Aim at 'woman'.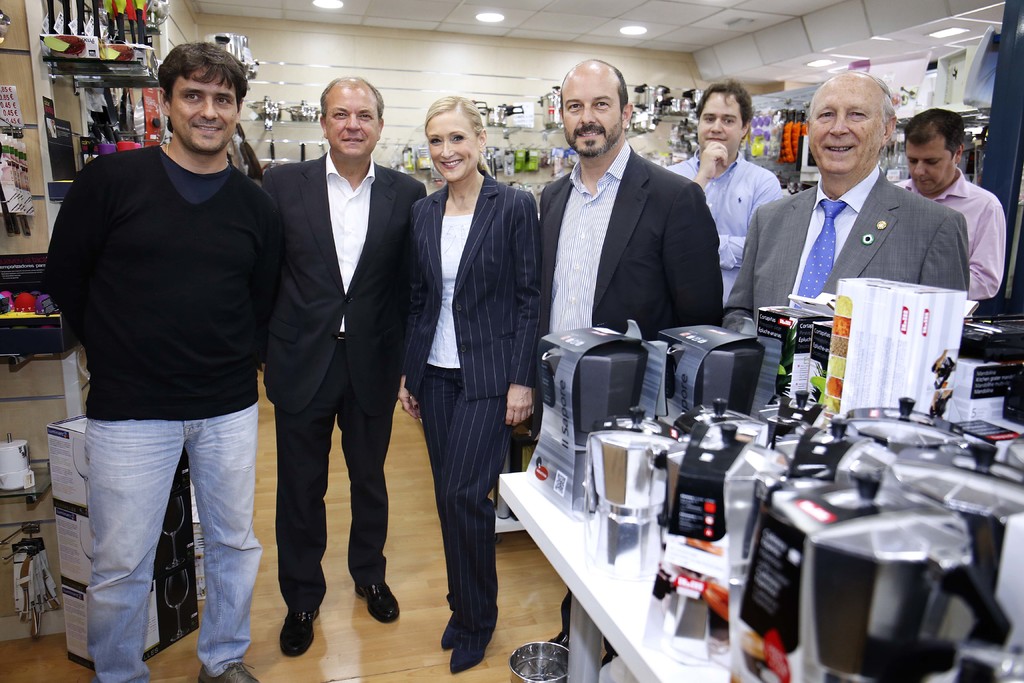
Aimed at (395,96,552,679).
